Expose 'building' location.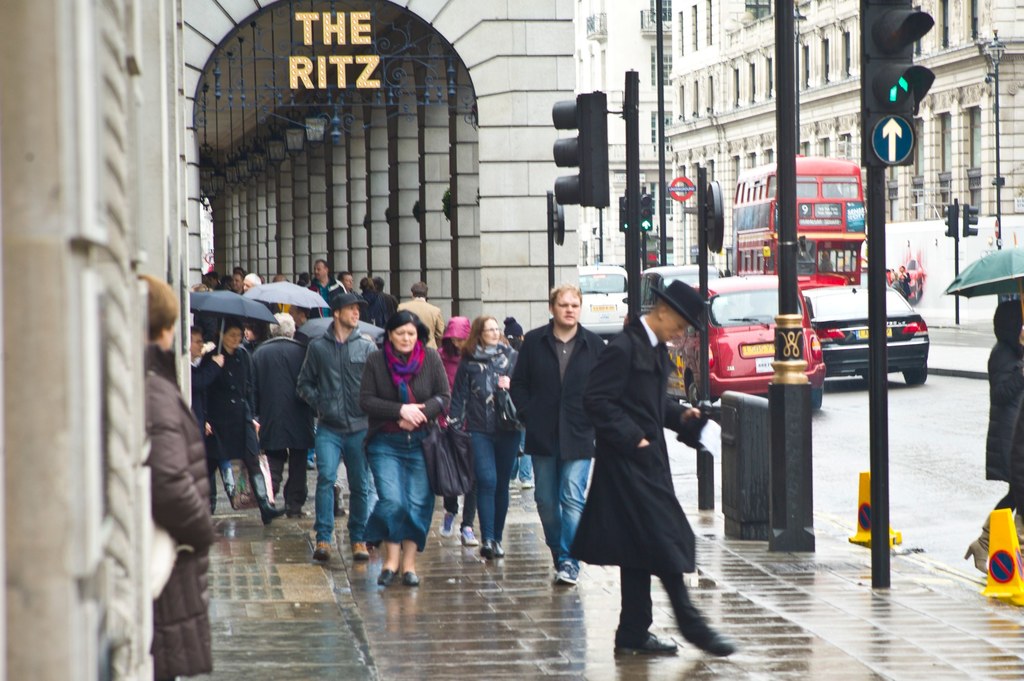
Exposed at rect(0, 0, 577, 680).
